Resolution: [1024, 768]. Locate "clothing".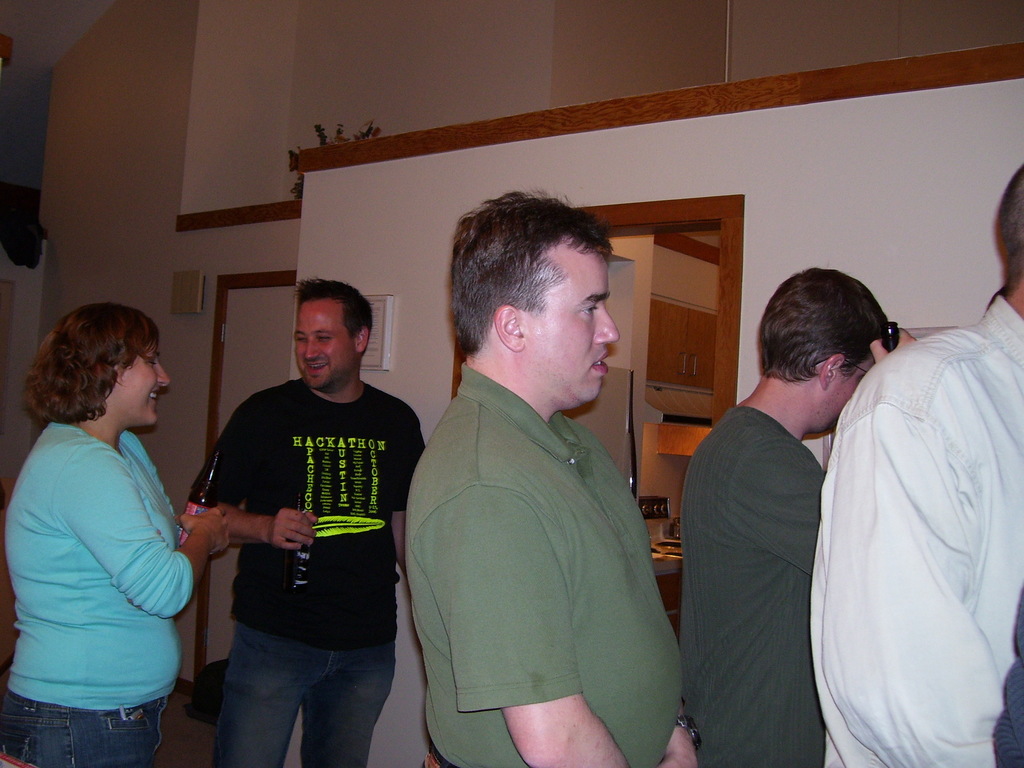
crop(191, 375, 427, 648).
